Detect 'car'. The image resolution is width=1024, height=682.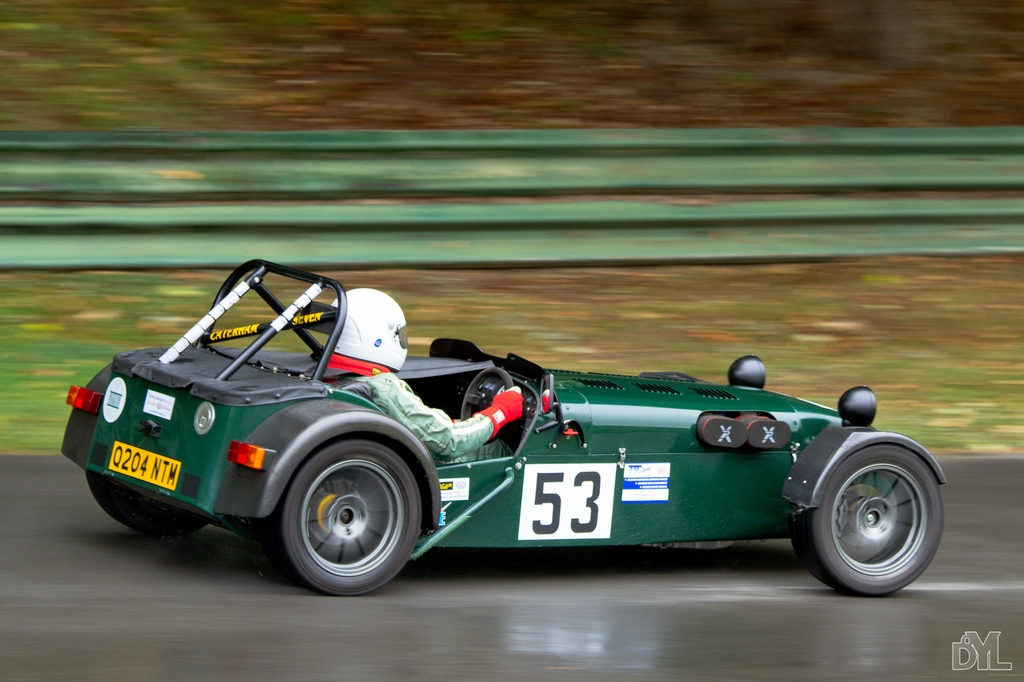
(78,262,952,599).
